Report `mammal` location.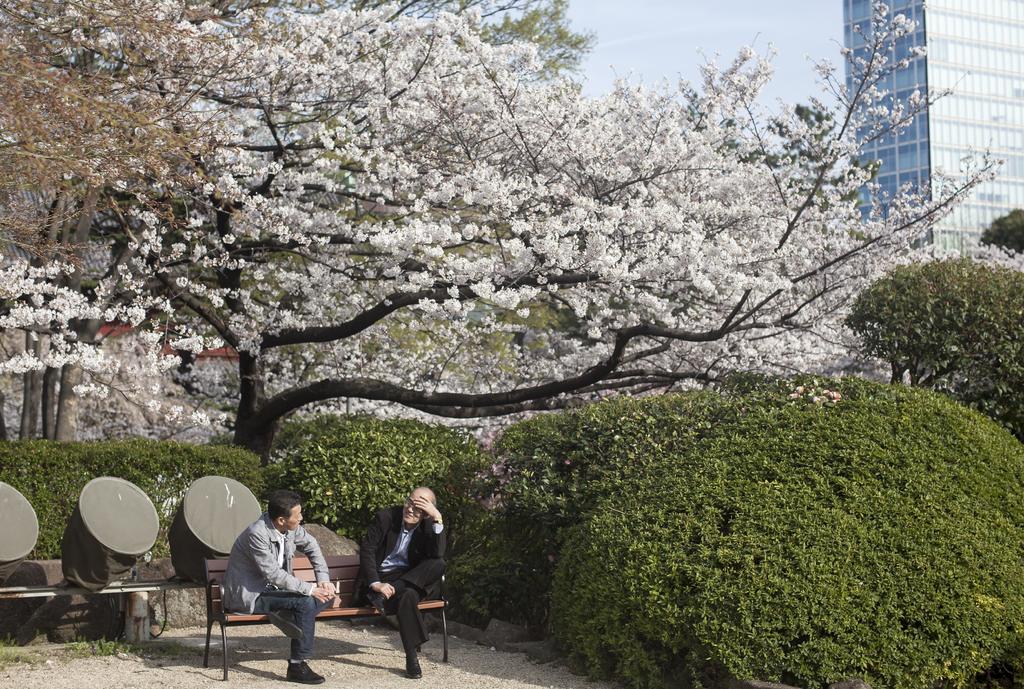
Report: l=354, t=480, r=451, b=679.
